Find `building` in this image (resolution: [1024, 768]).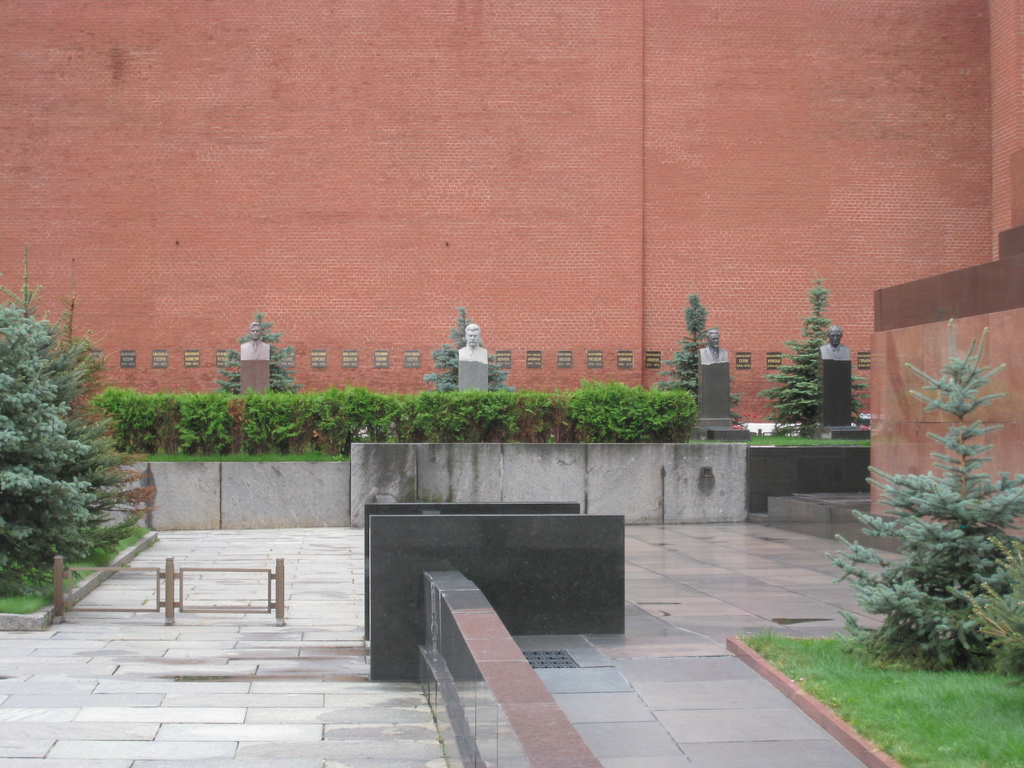
<box>0,0,1023,564</box>.
